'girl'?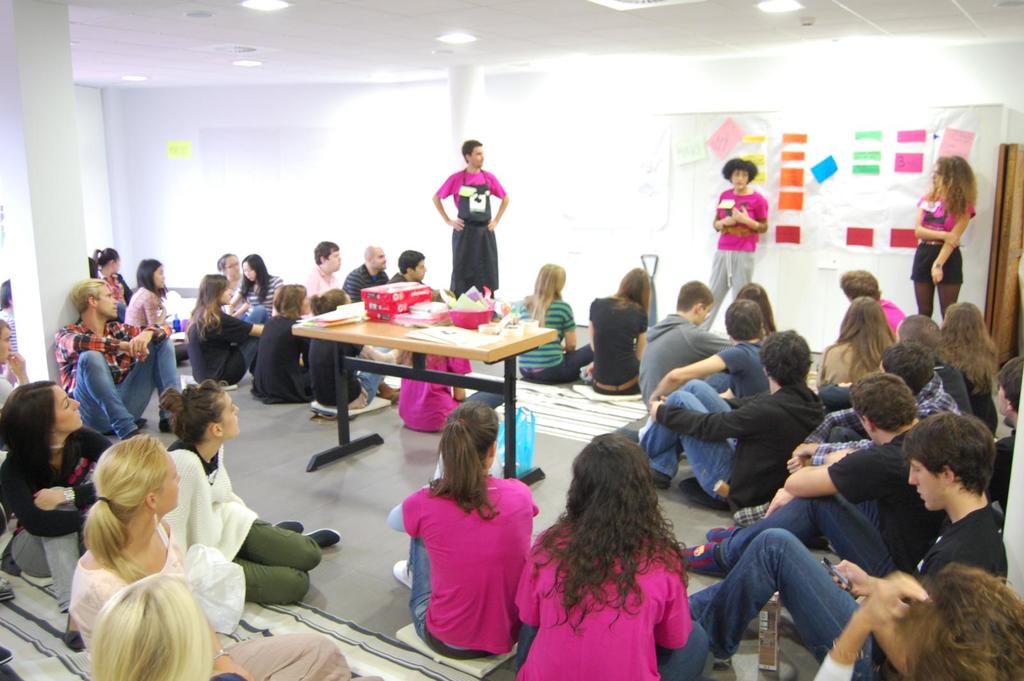
[582,265,655,392]
